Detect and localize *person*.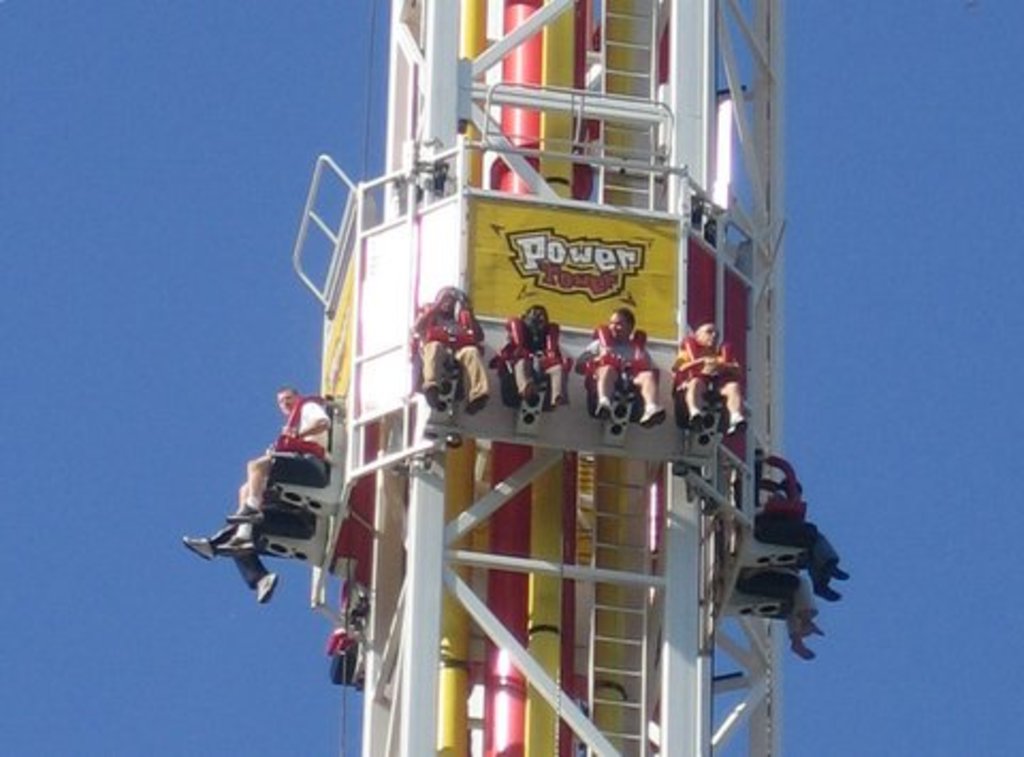
Localized at 514 305 567 412.
